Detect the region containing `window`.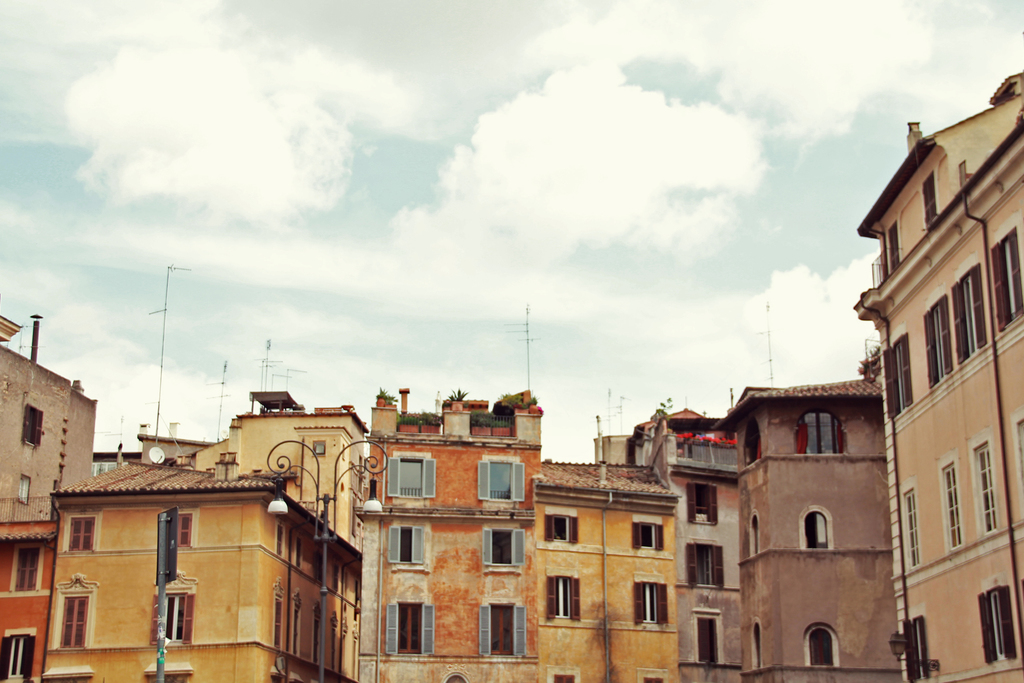
x1=381, y1=454, x2=436, y2=498.
